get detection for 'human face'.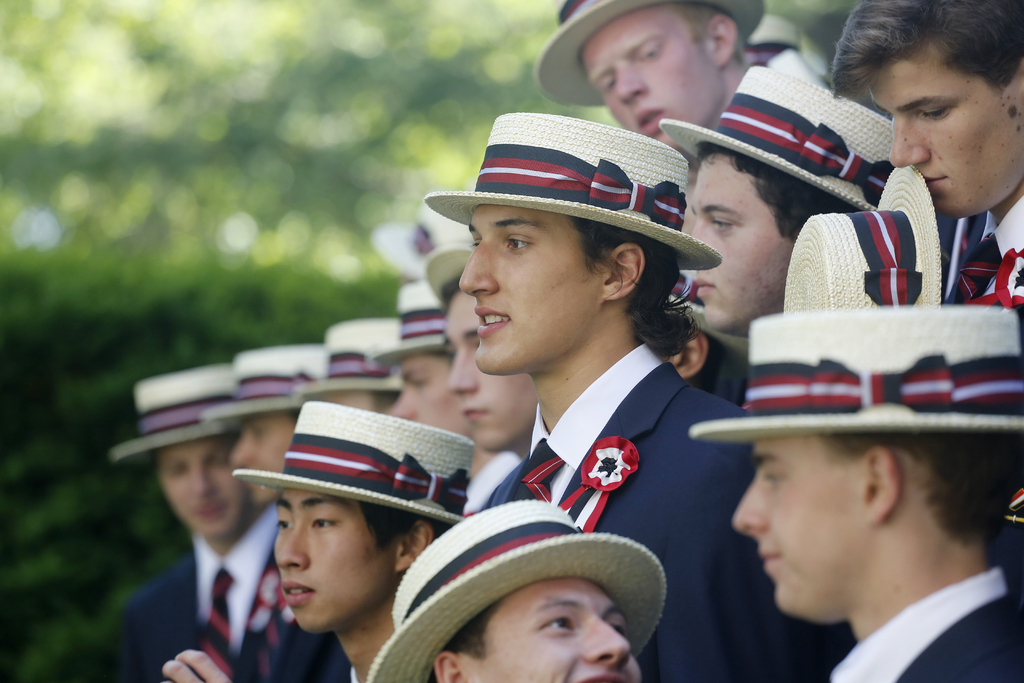
Detection: Rect(459, 206, 591, 378).
